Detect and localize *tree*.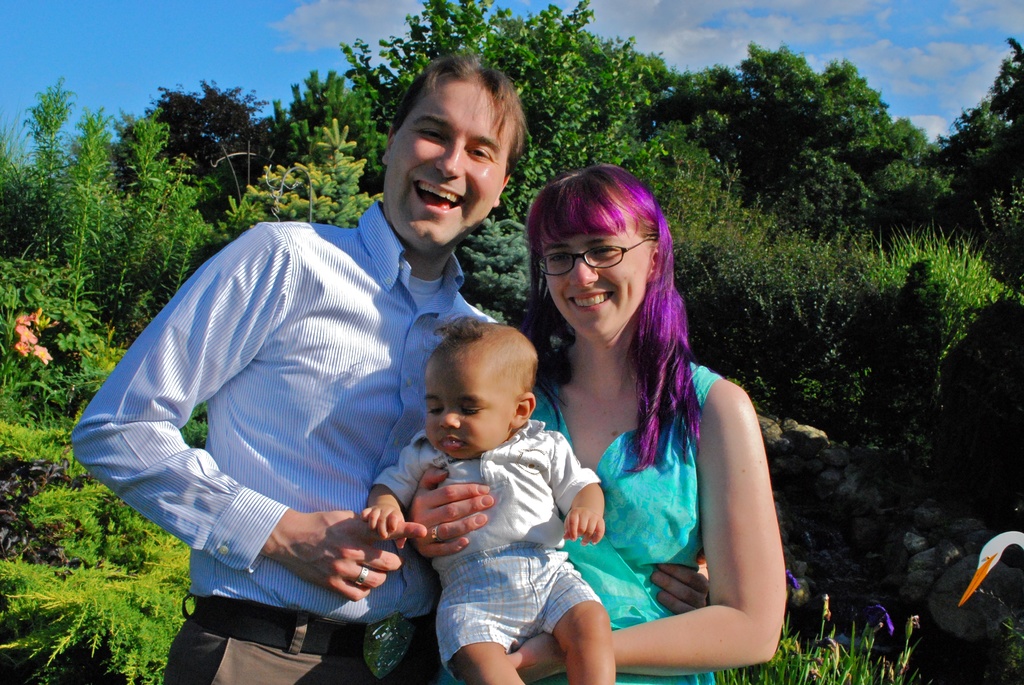
Localized at x1=320, y1=0, x2=714, y2=226.
